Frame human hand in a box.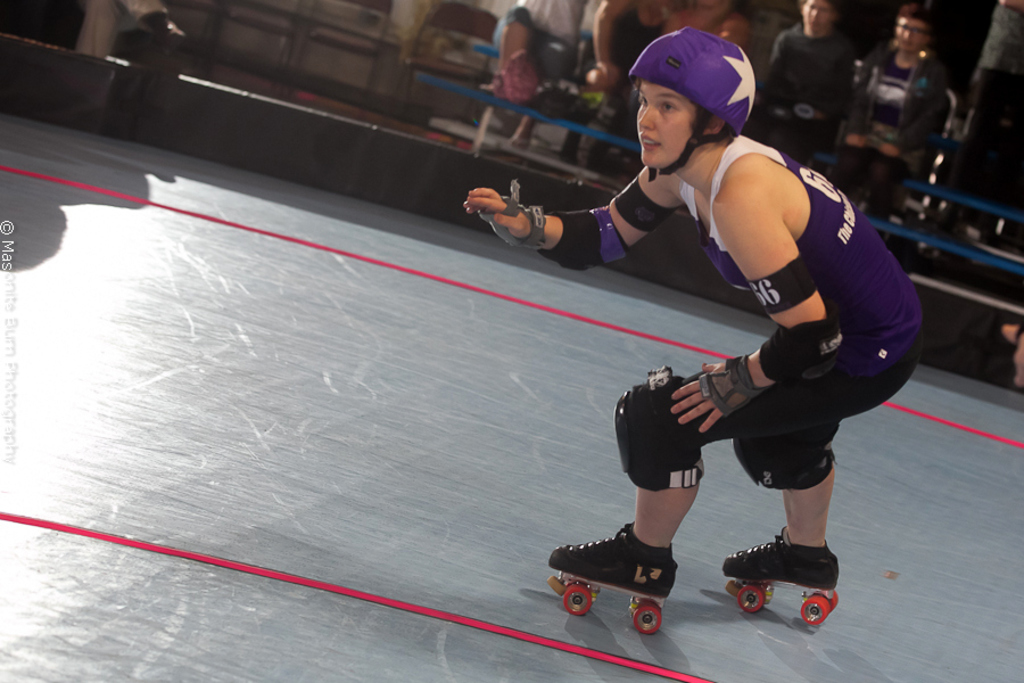
<bbox>667, 359, 754, 436</bbox>.
